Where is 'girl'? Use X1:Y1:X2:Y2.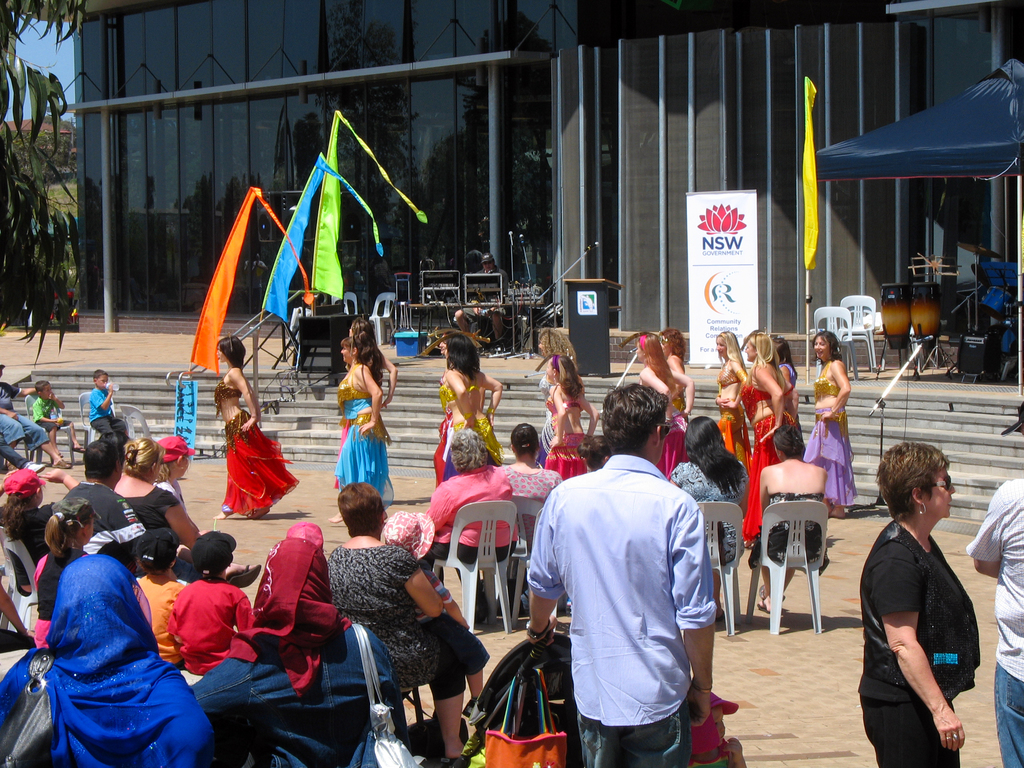
0:465:88:605.
